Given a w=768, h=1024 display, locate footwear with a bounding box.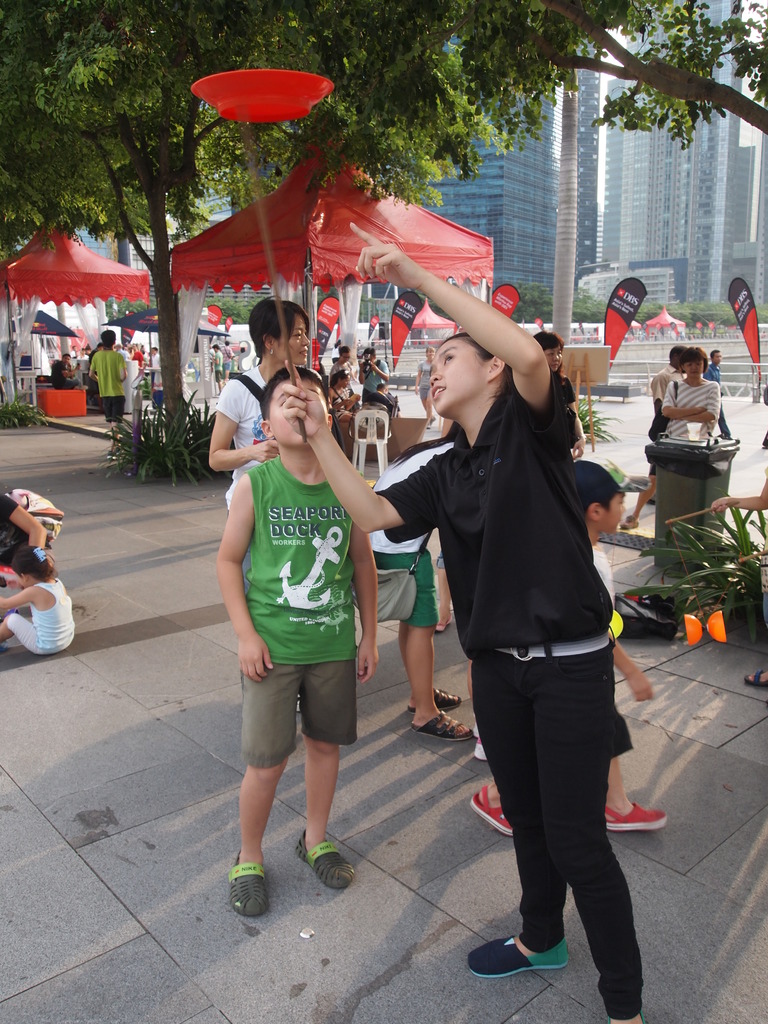
Located: 108/452/116/463.
